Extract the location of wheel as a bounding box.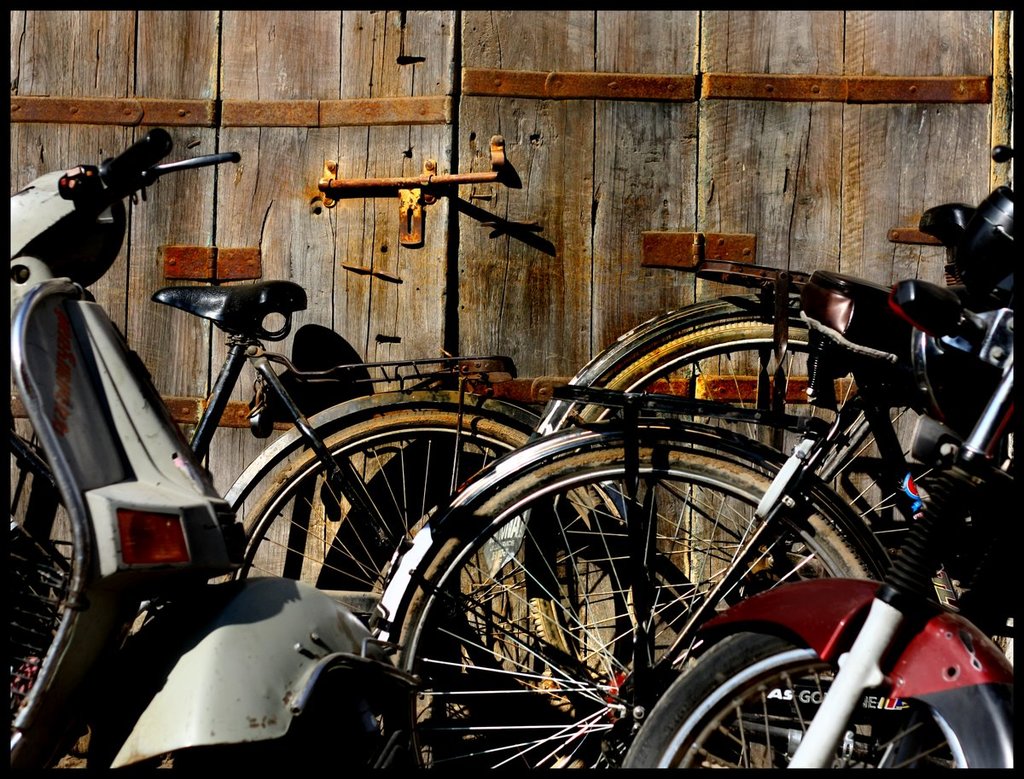
623, 620, 1021, 770.
